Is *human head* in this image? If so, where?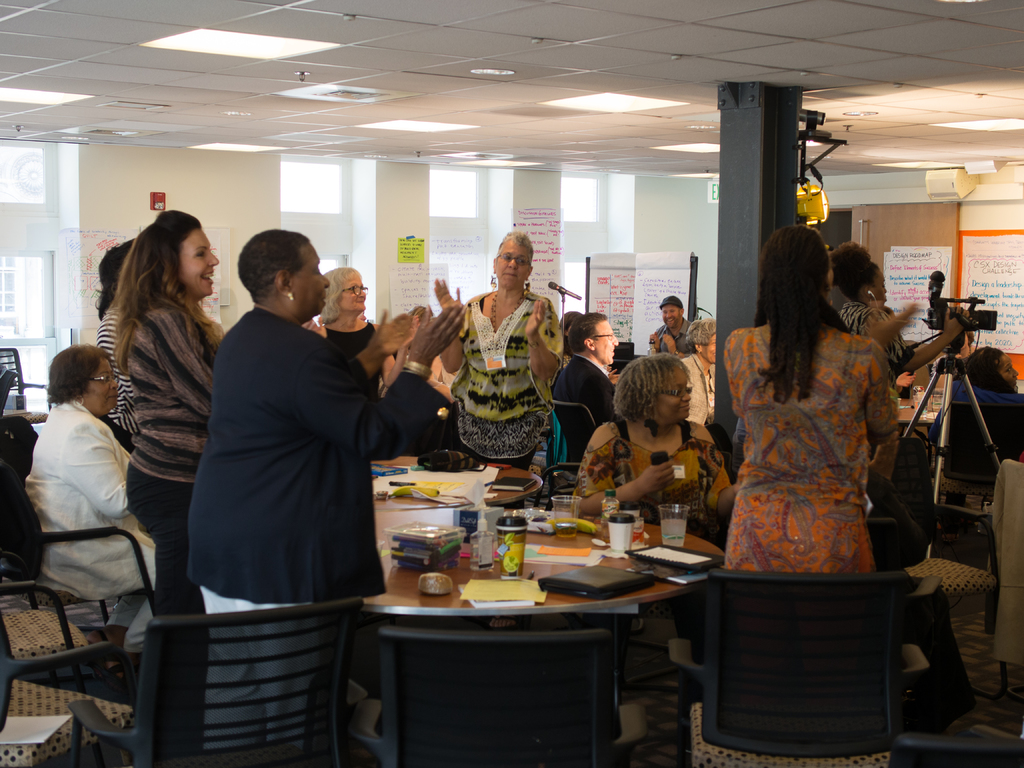
Yes, at locate(755, 223, 833, 300).
